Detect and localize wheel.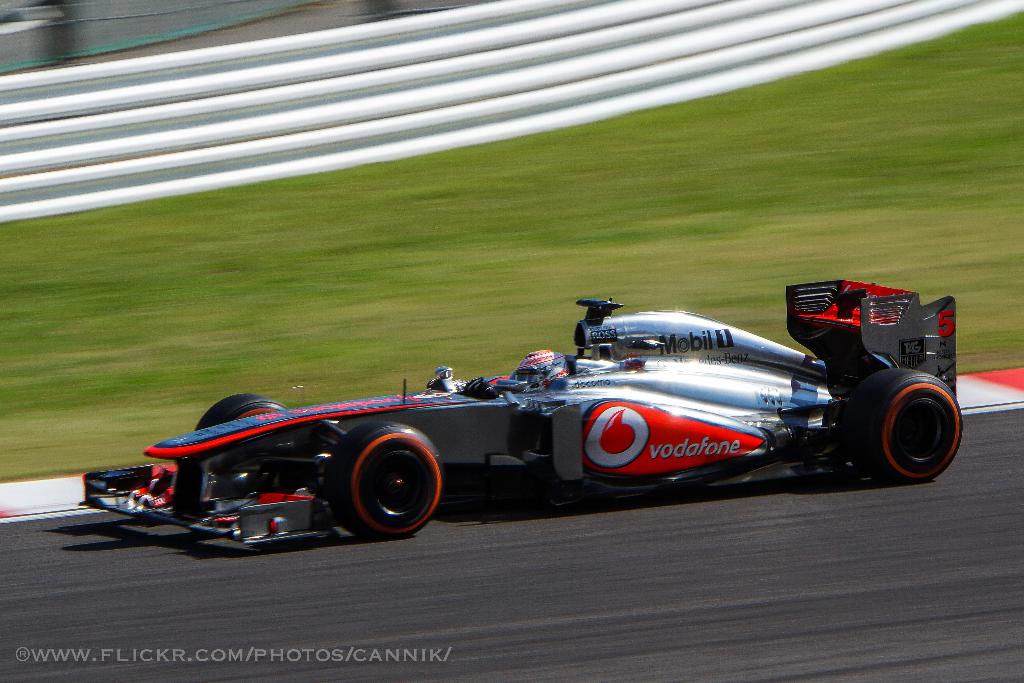
Localized at box=[199, 391, 283, 431].
